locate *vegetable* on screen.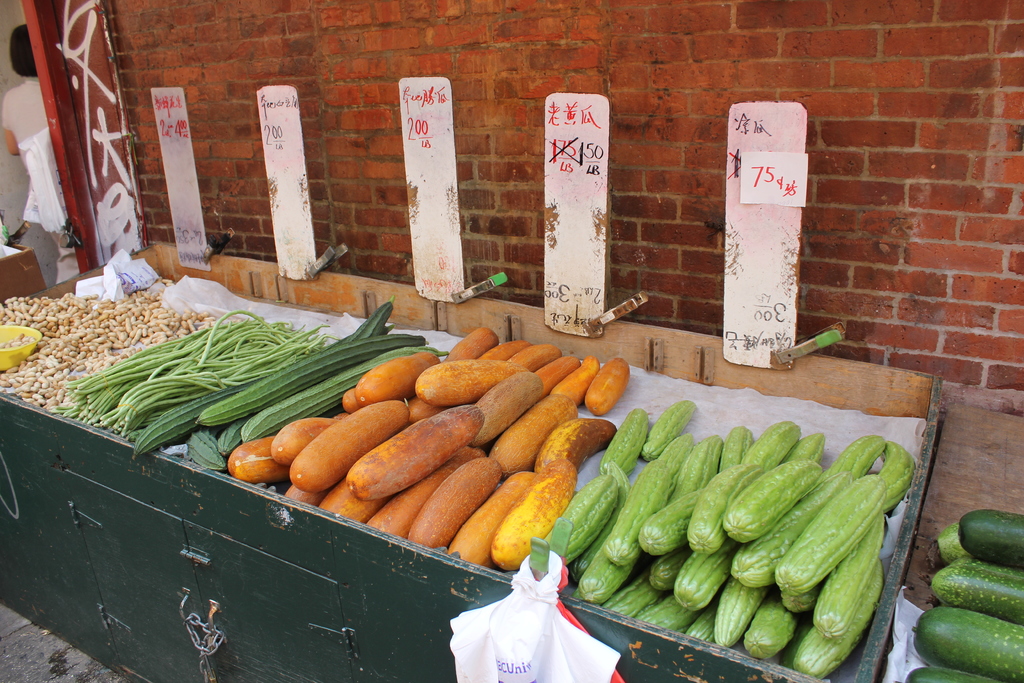
On screen at Rect(934, 524, 961, 559).
